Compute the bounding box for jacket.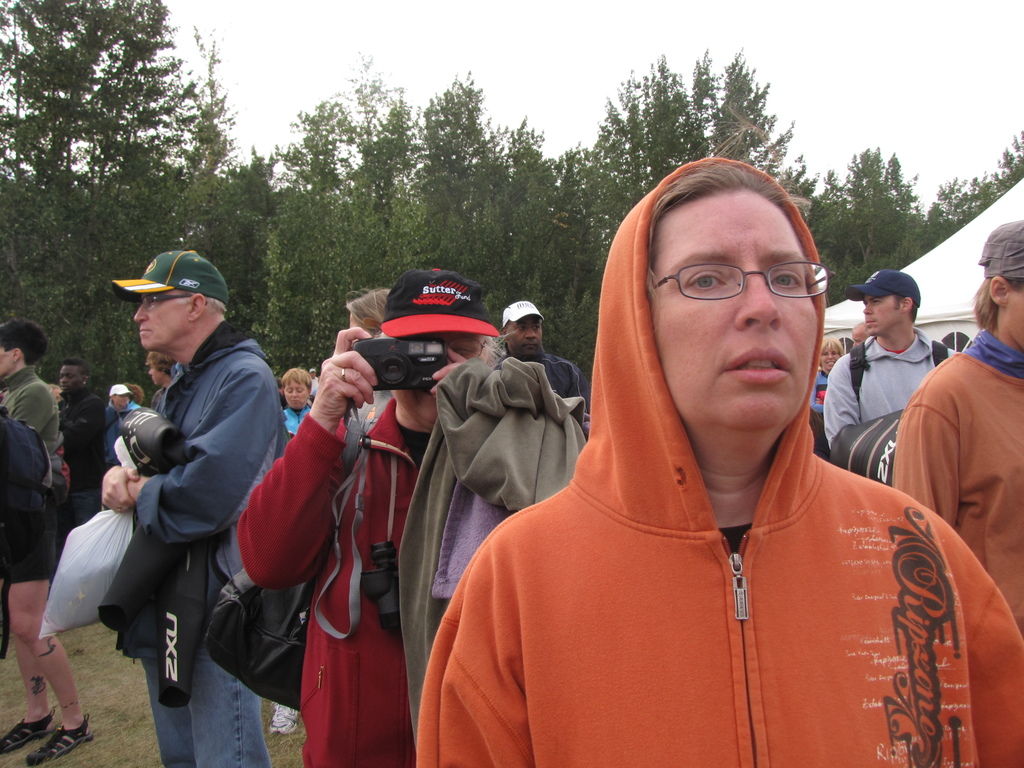
(x1=333, y1=198, x2=968, y2=739).
